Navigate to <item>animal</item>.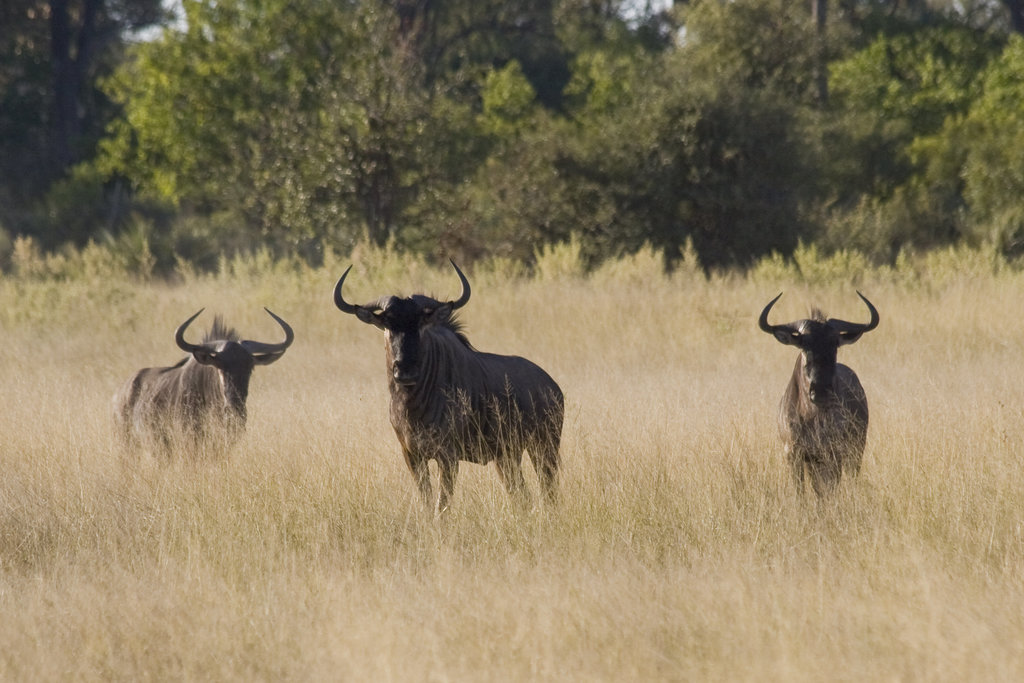
Navigation target: [333, 258, 561, 507].
